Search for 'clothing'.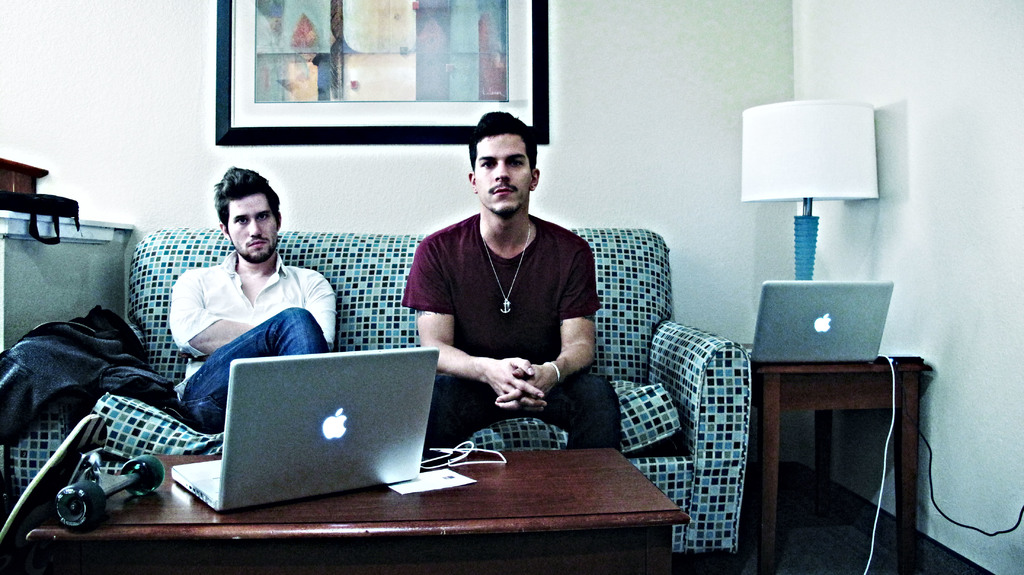
Found at [0, 304, 188, 448].
